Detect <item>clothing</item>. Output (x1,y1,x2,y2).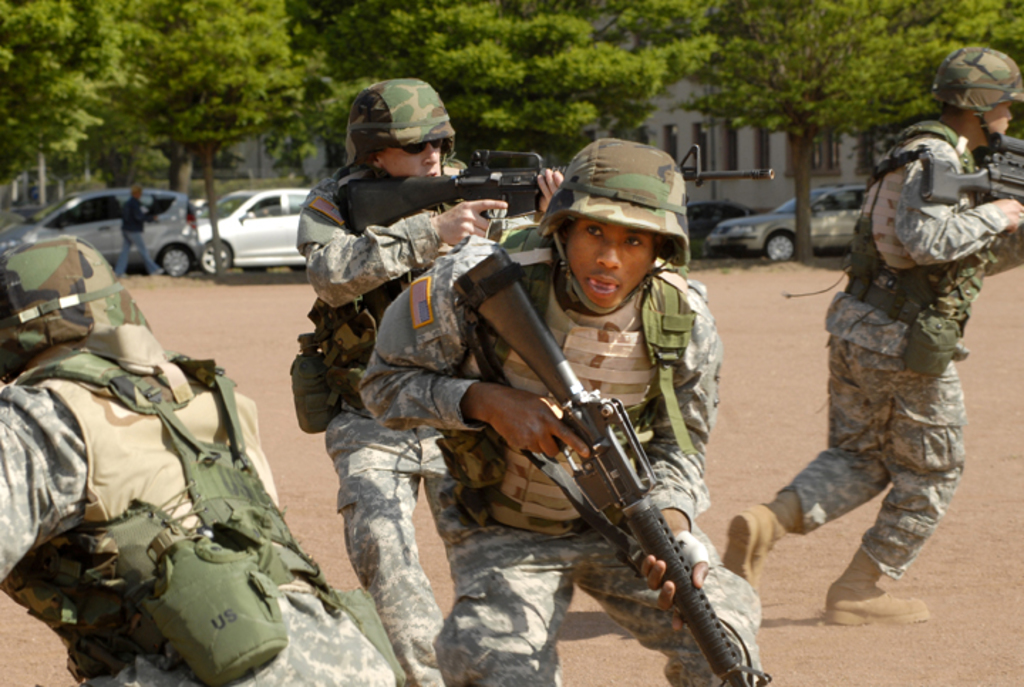
(366,225,777,686).
